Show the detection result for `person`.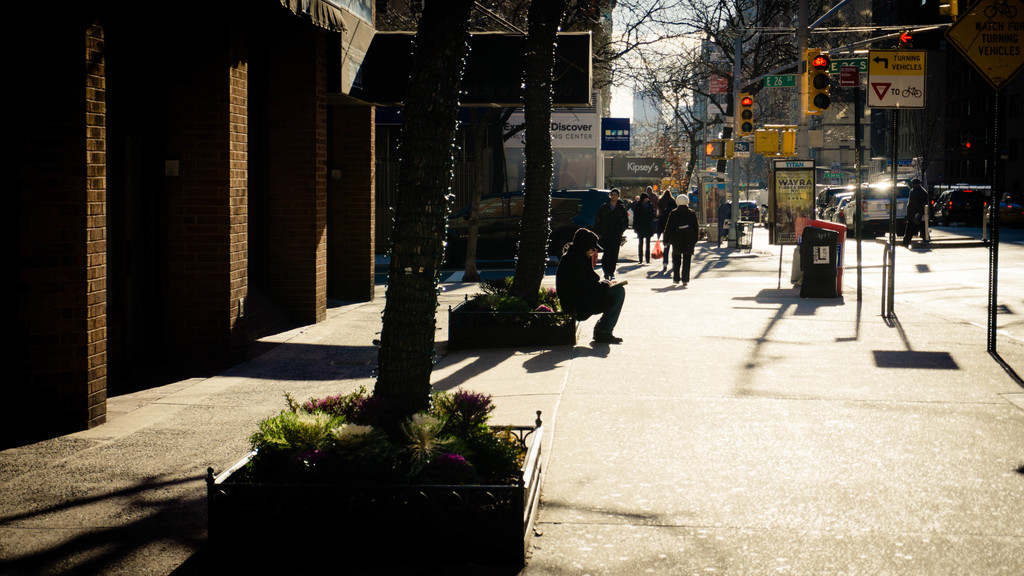
select_region(902, 177, 929, 243).
